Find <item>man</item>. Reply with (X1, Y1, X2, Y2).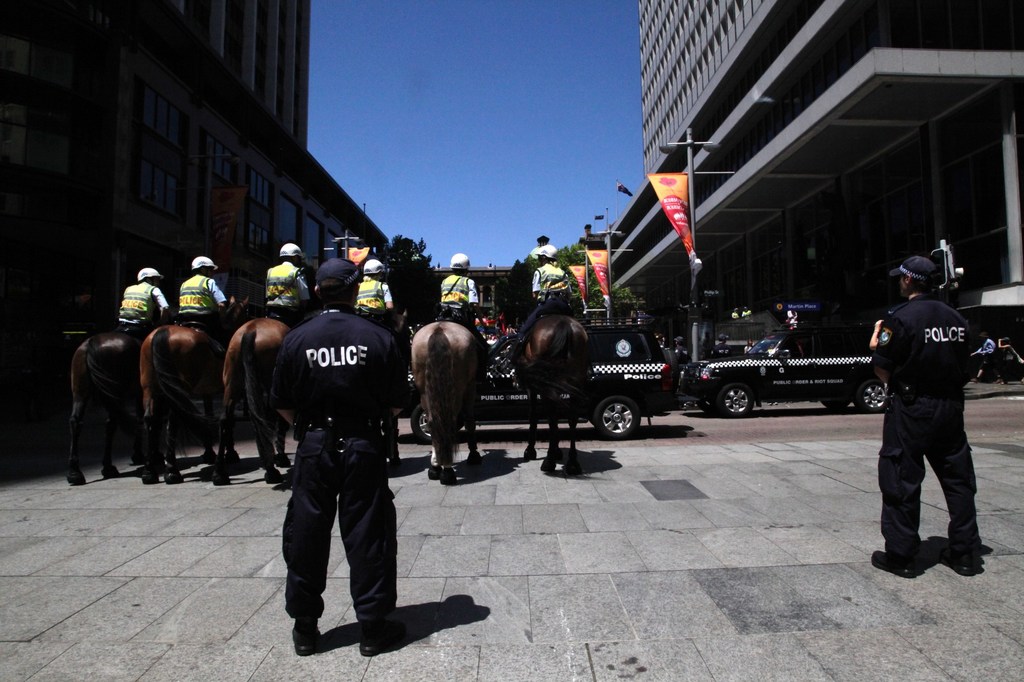
(439, 255, 490, 347).
